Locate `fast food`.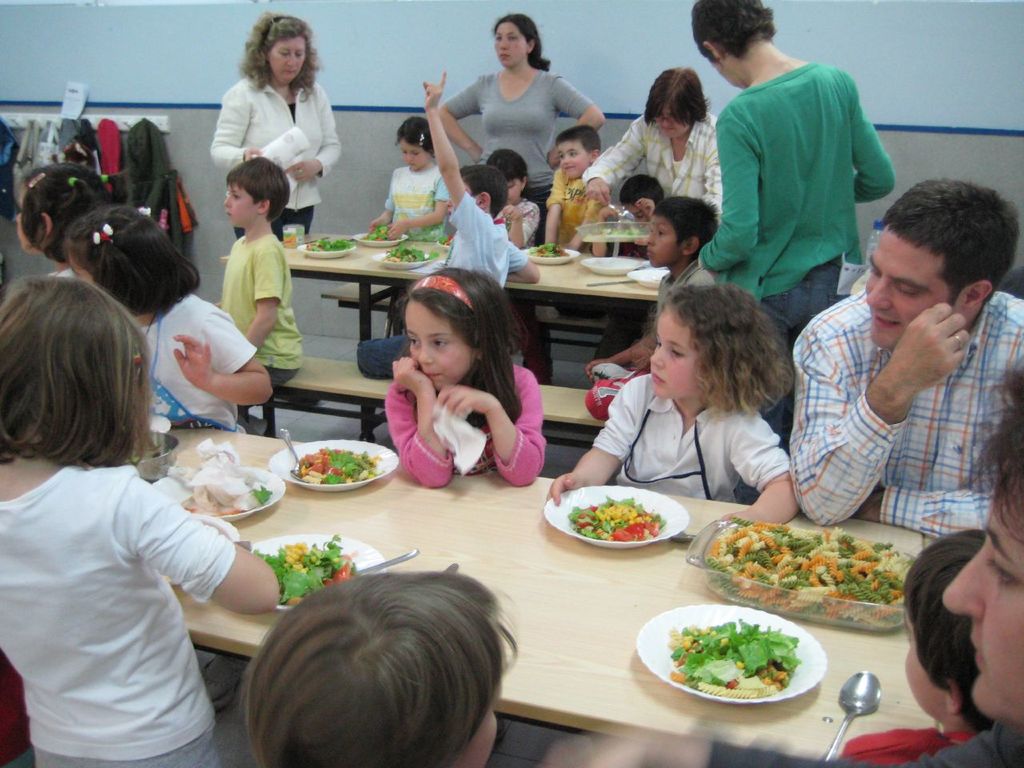
Bounding box: <bbox>667, 620, 806, 706</bbox>.
